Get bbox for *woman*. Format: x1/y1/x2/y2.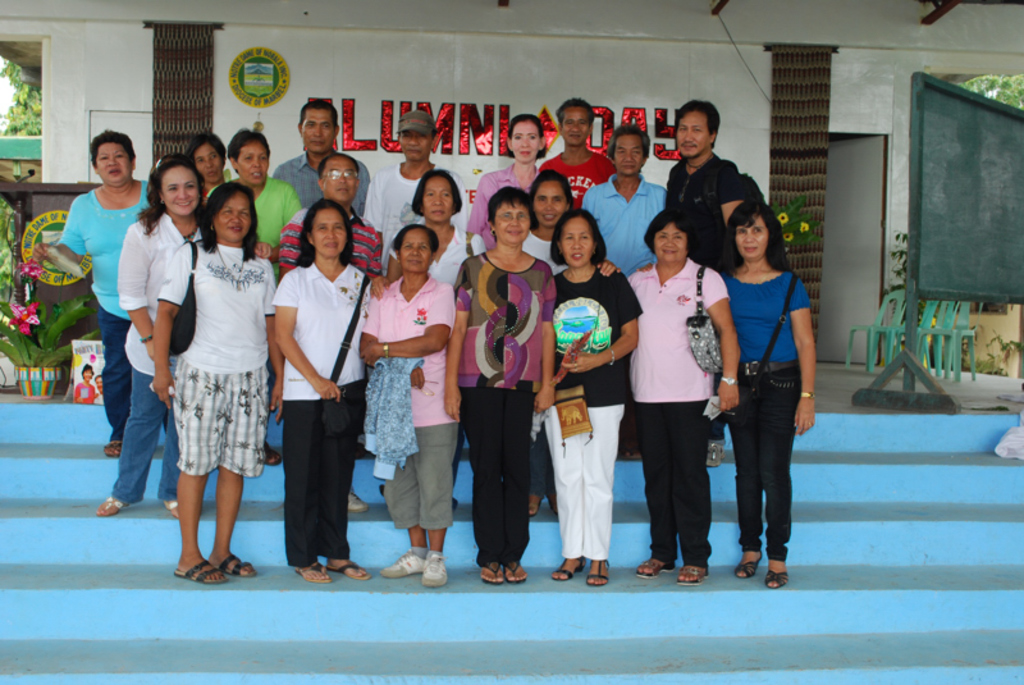
440/179/557/588.
